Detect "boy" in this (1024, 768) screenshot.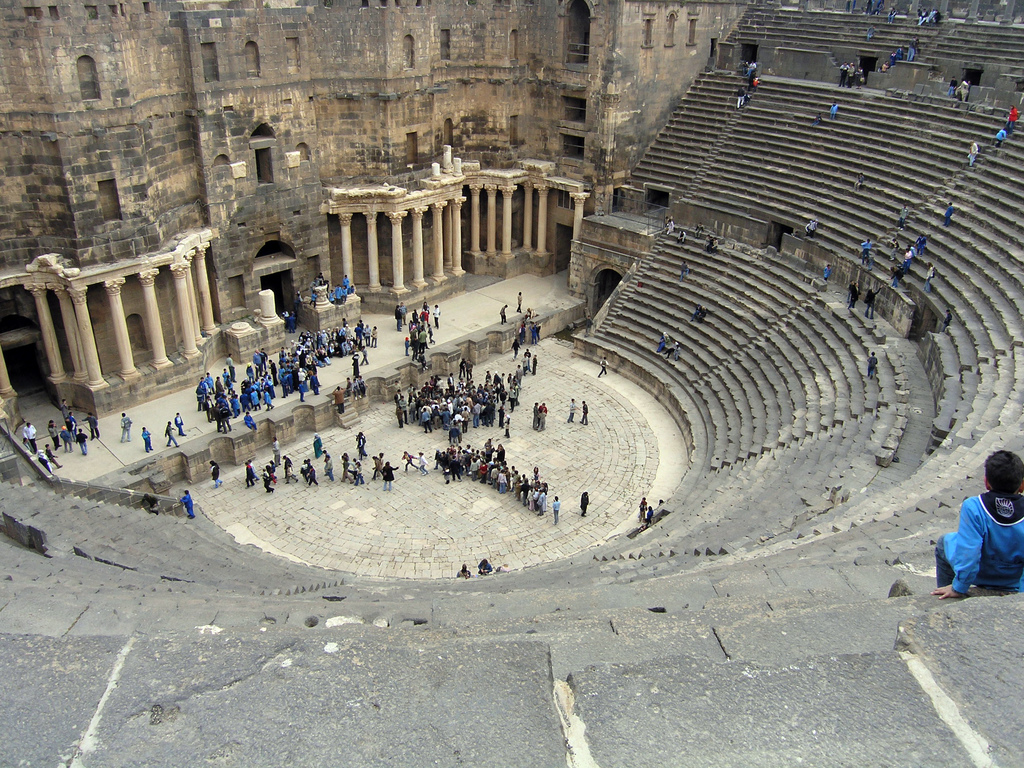
Detection: crop(307, 465, 319, 487).
